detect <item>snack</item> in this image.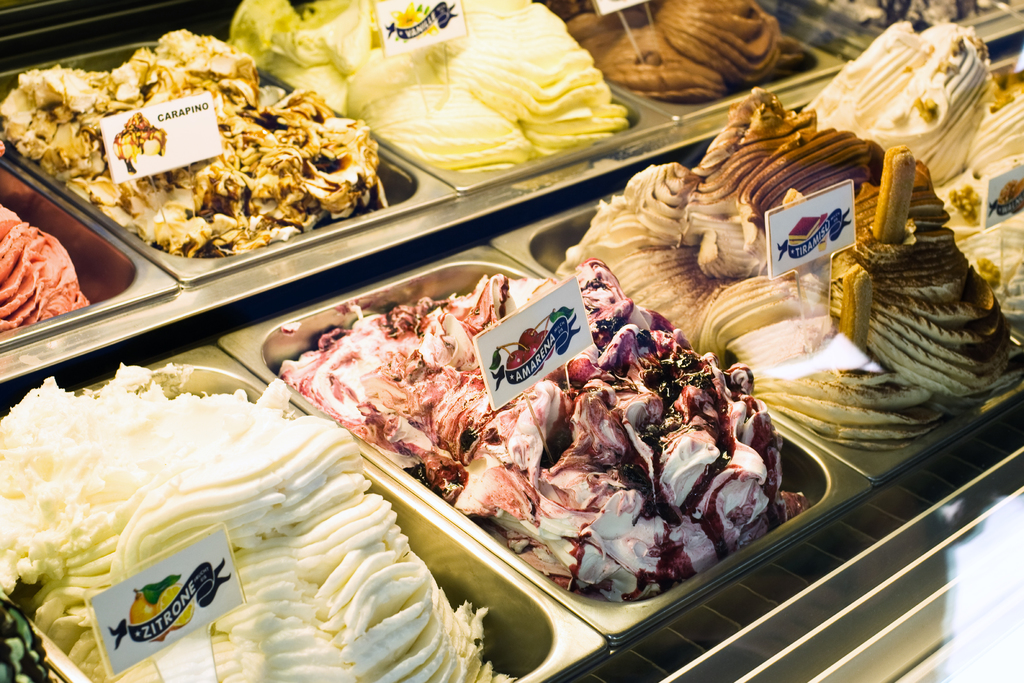
Detection: 579 88 1022 458.
